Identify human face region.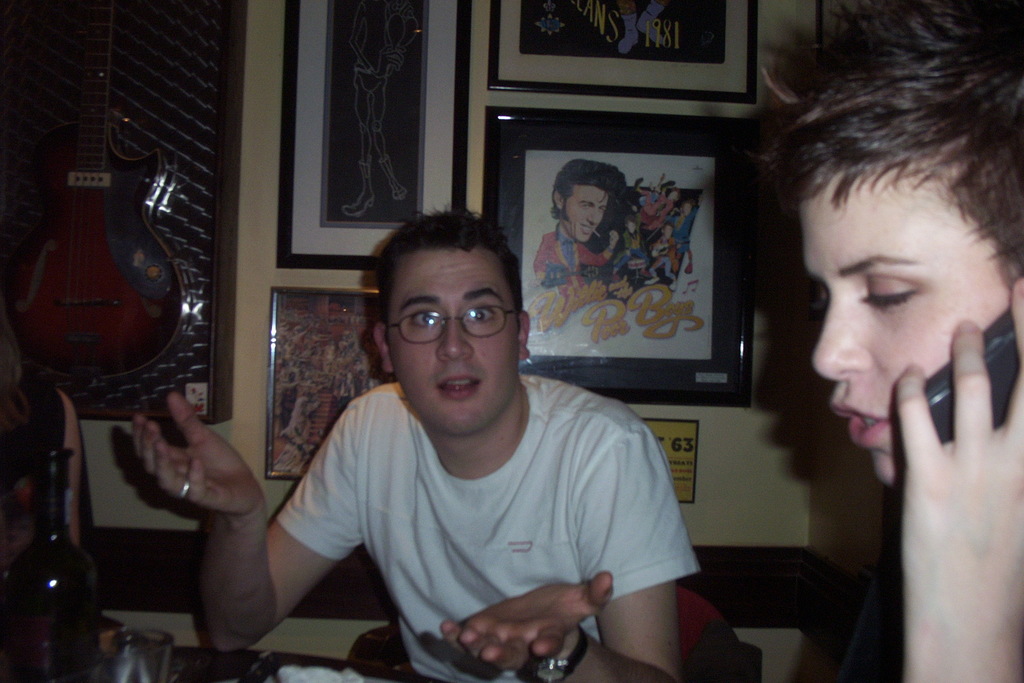
Region: [810,190,1005,493].
